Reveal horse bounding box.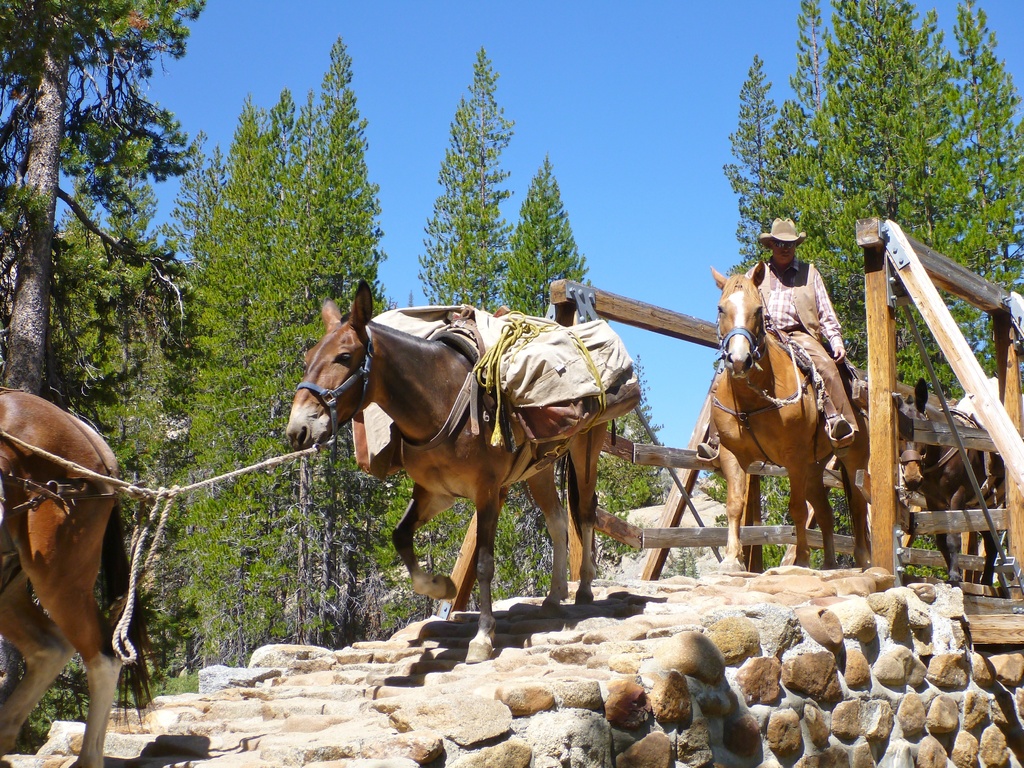
Revealed: <region>706, 259, 868, 569</region>.
